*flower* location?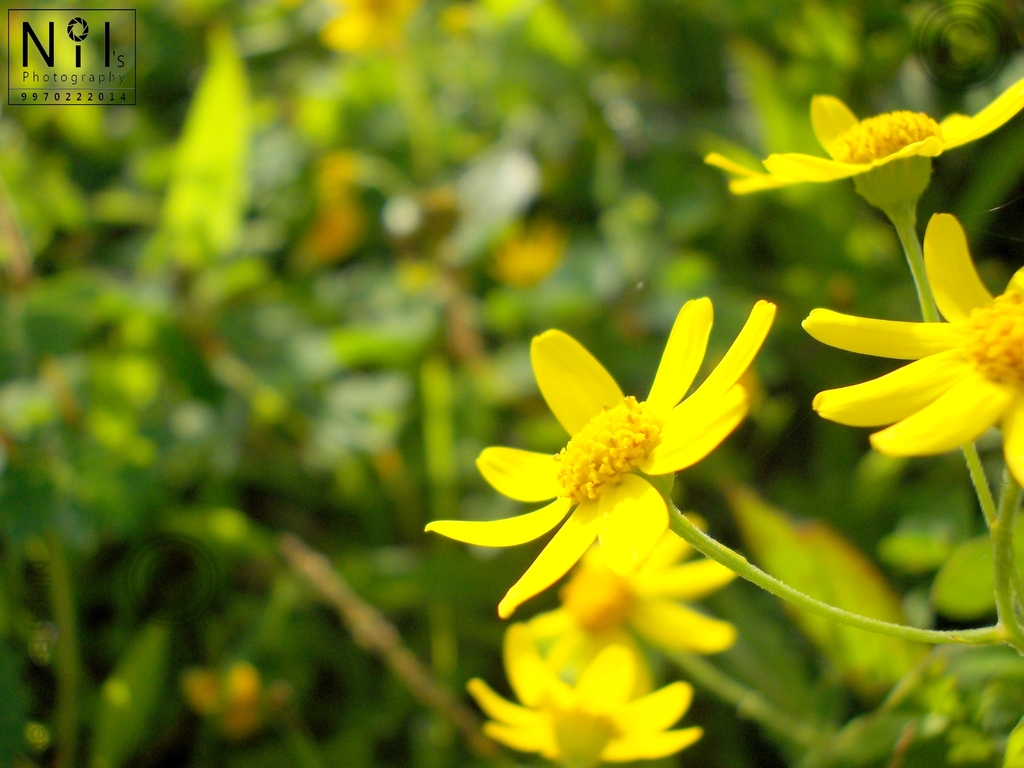
box(464, 621, 705, 767)
